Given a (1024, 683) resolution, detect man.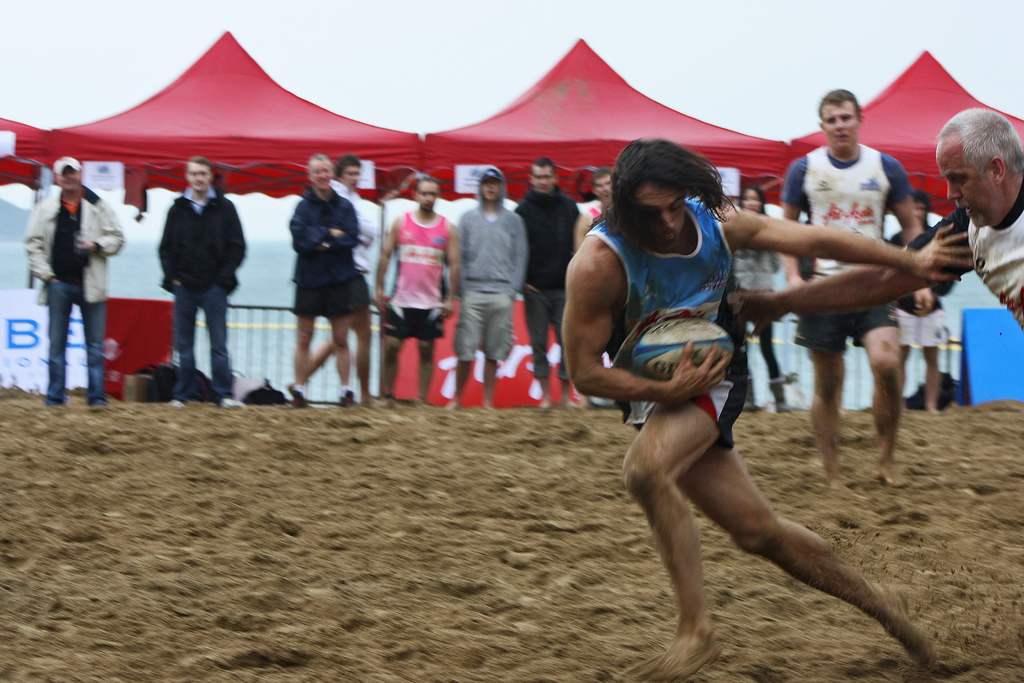
559/135/968/682.
